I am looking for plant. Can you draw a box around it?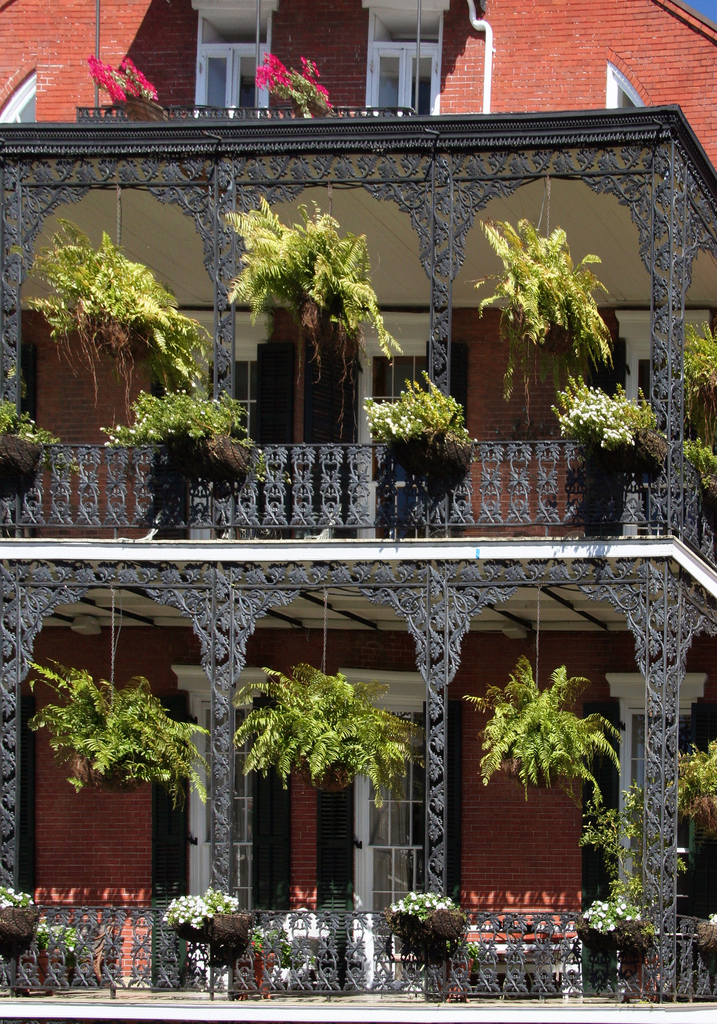
Sure, the bounding box is 211,199,416,376.
